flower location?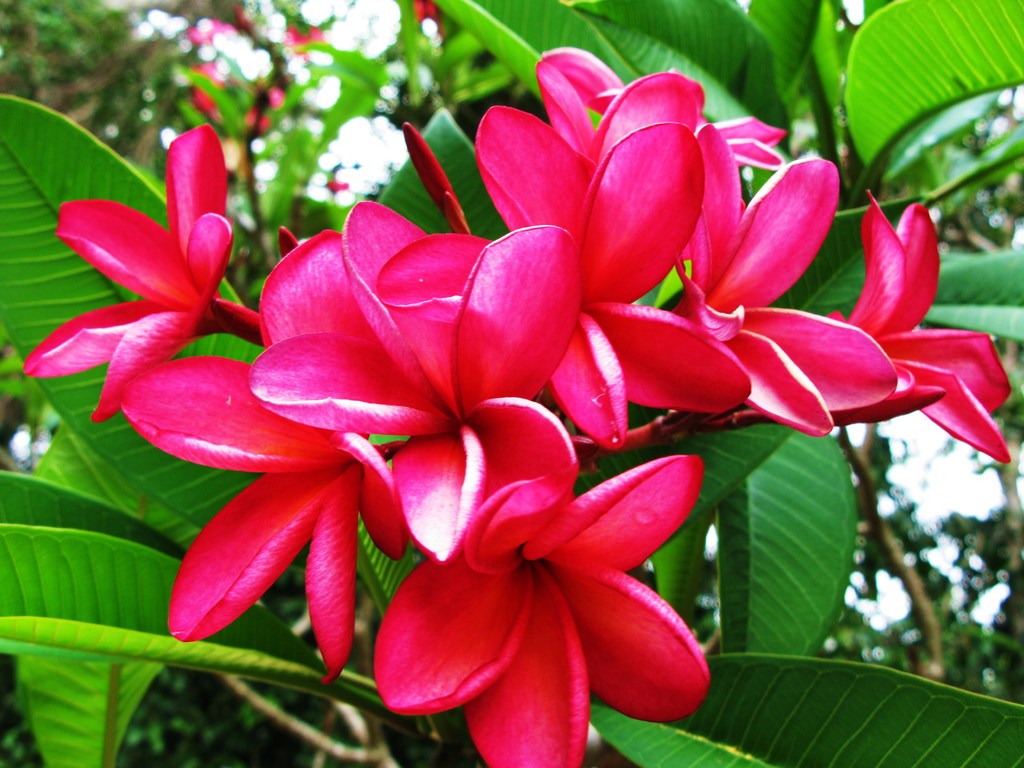
[355, 431, 718, 732]
